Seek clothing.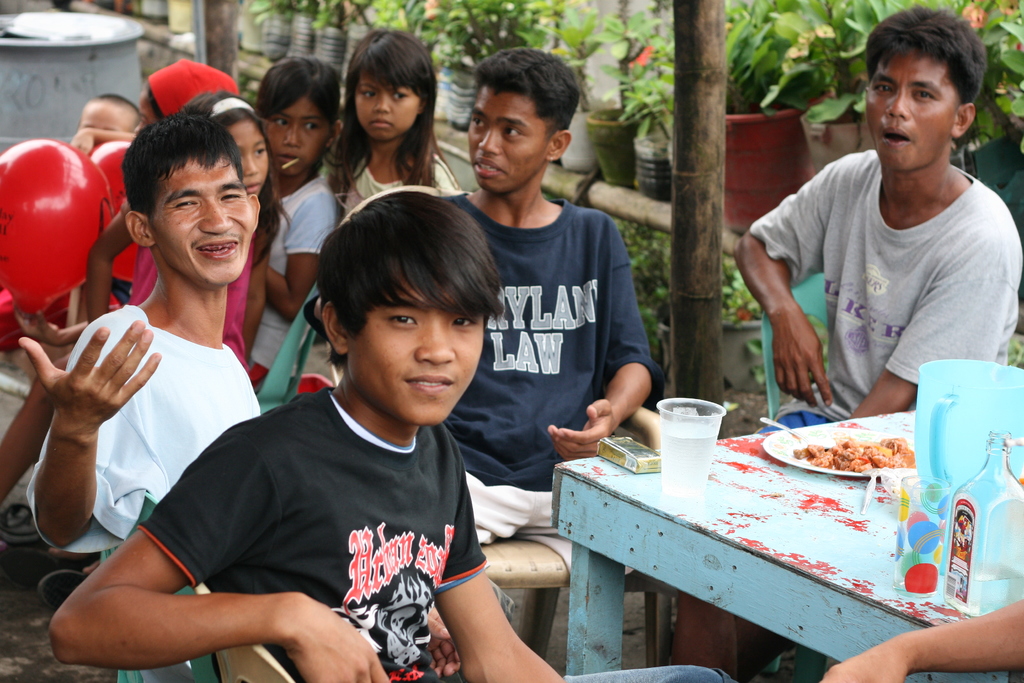
[25,299,264,553].
